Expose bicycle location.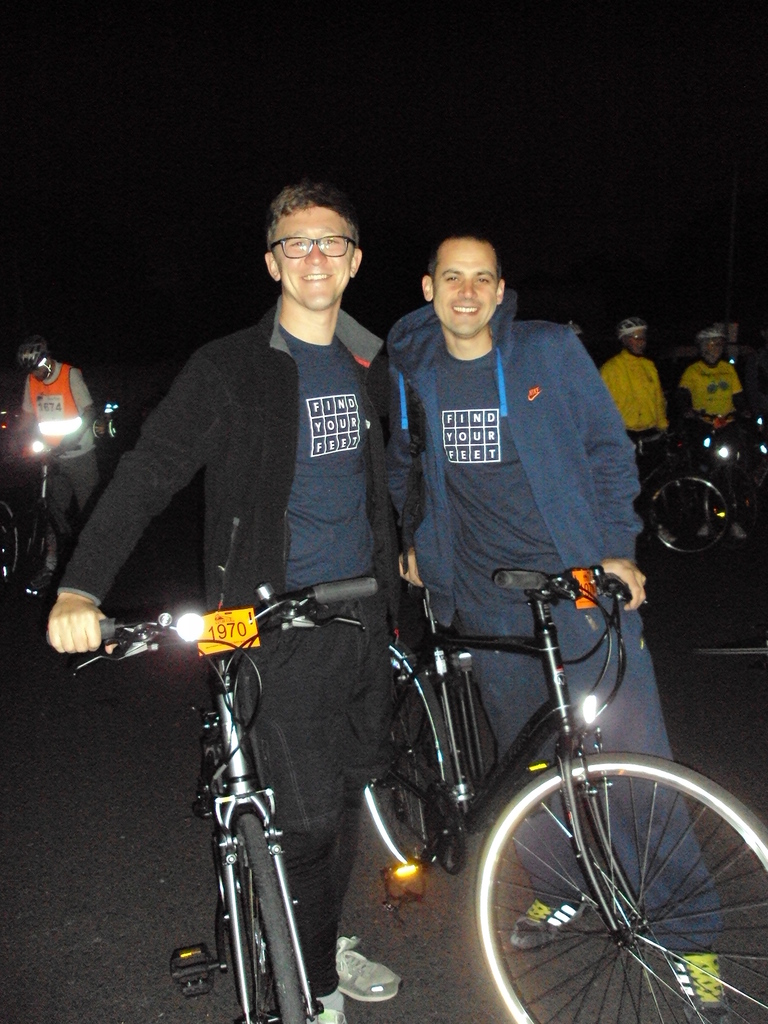
Exposed at BBox(49, 573, 373, 1023).
